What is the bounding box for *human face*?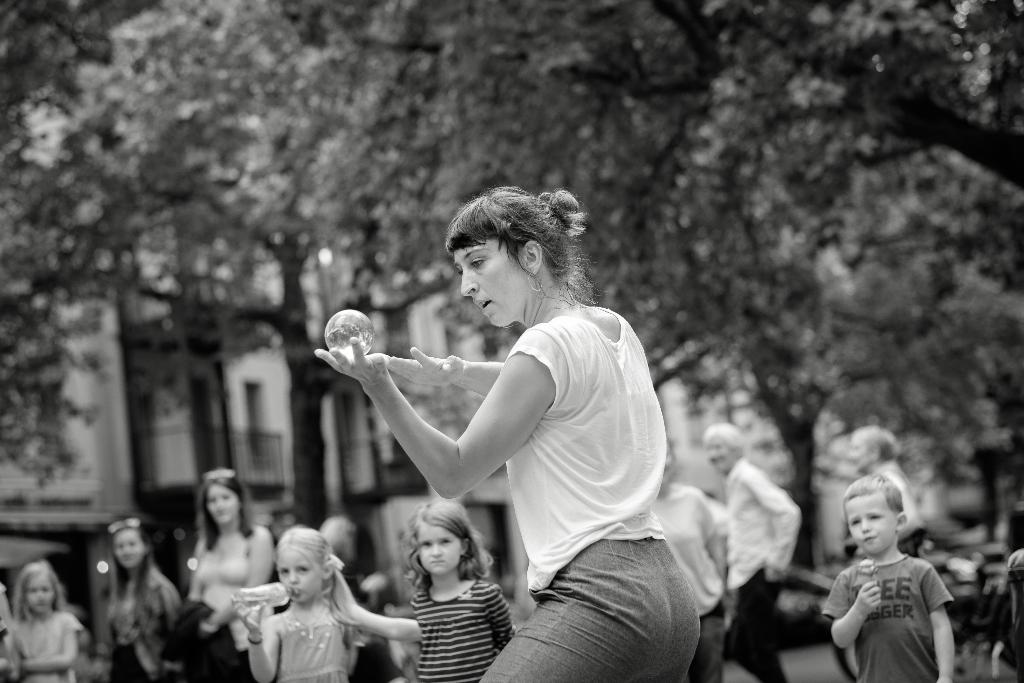
box(209, 487, 237, 529).
